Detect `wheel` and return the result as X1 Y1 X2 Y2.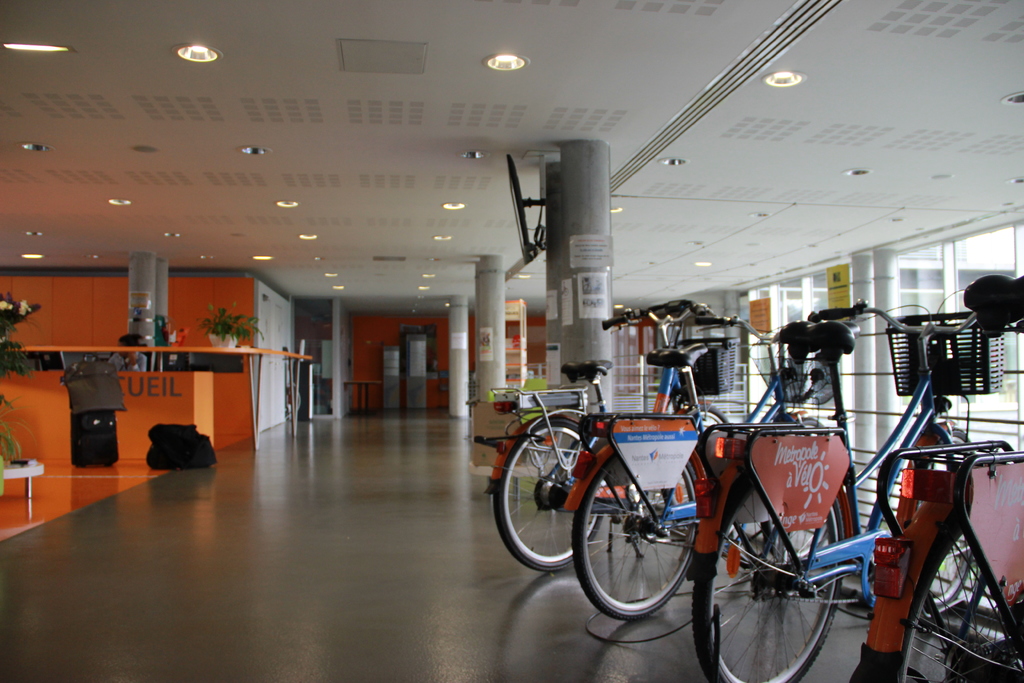
893 516 1023 682.
